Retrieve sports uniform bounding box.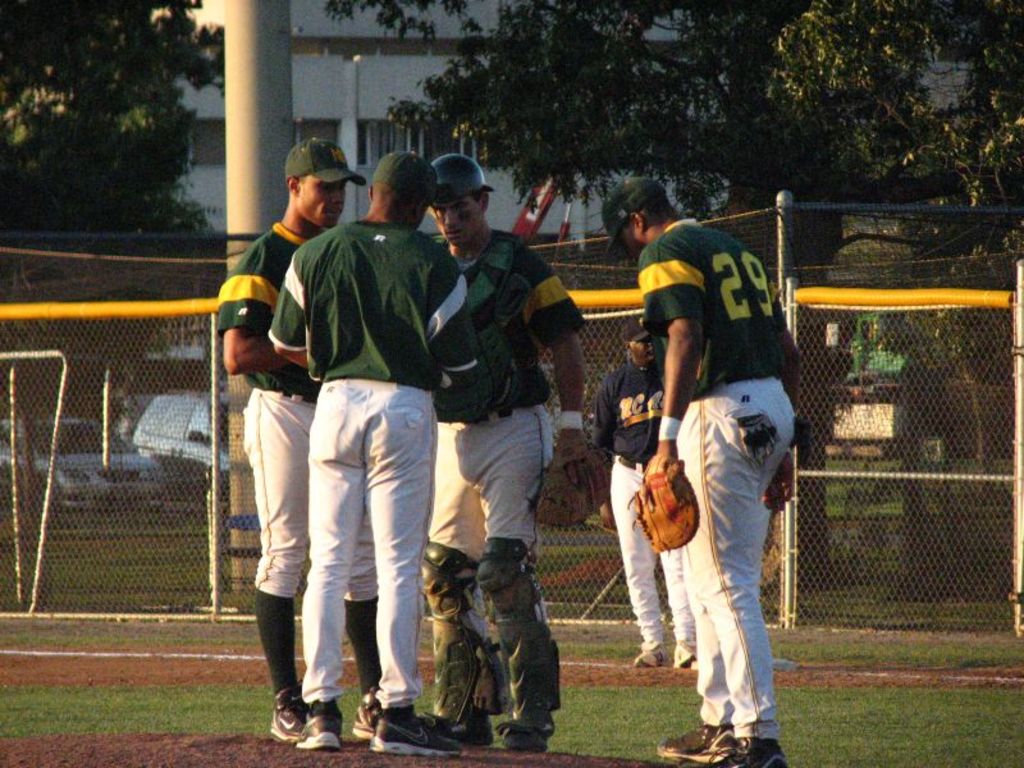
Bounding box: 271,159,476,755.
